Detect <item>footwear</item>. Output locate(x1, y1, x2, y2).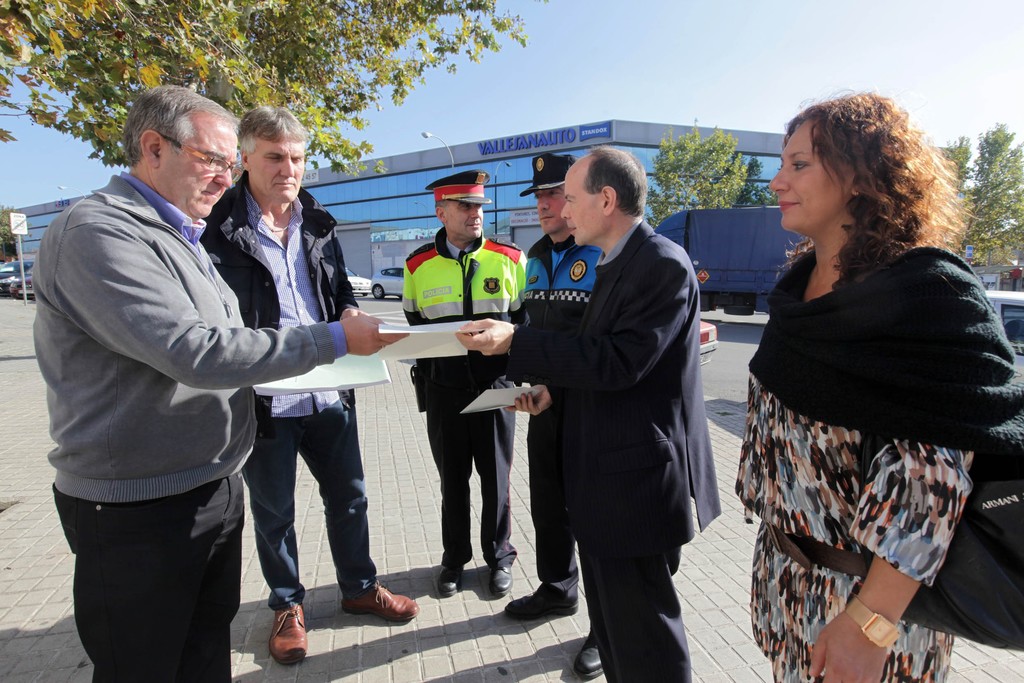
locate(255, 600, 310, 668).
